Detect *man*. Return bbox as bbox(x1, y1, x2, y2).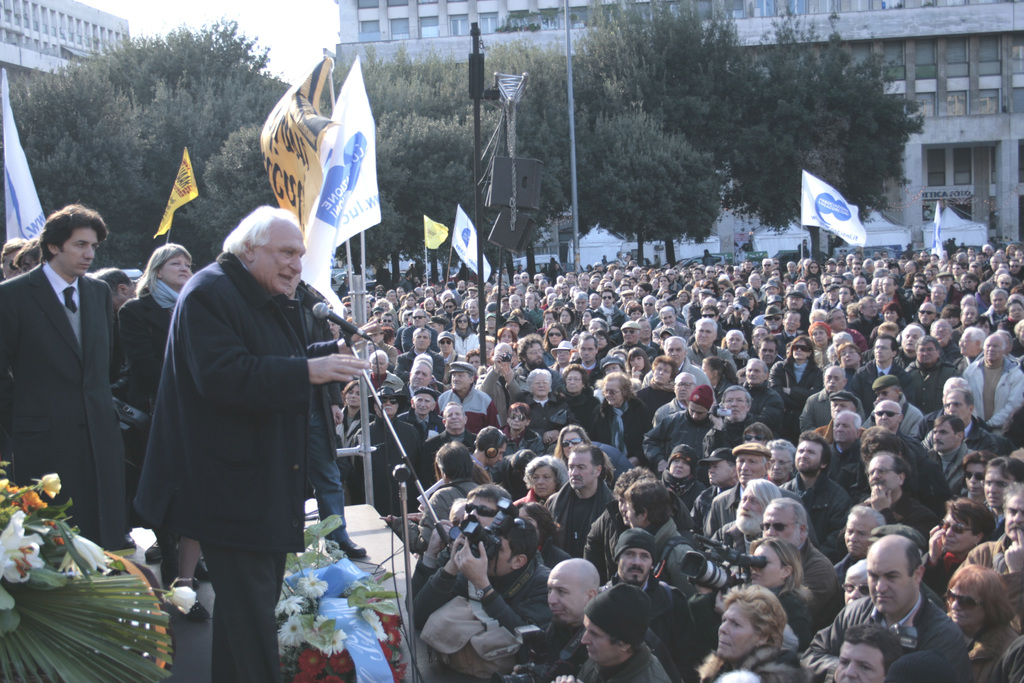
bbox(689, 265, 700, 285).
